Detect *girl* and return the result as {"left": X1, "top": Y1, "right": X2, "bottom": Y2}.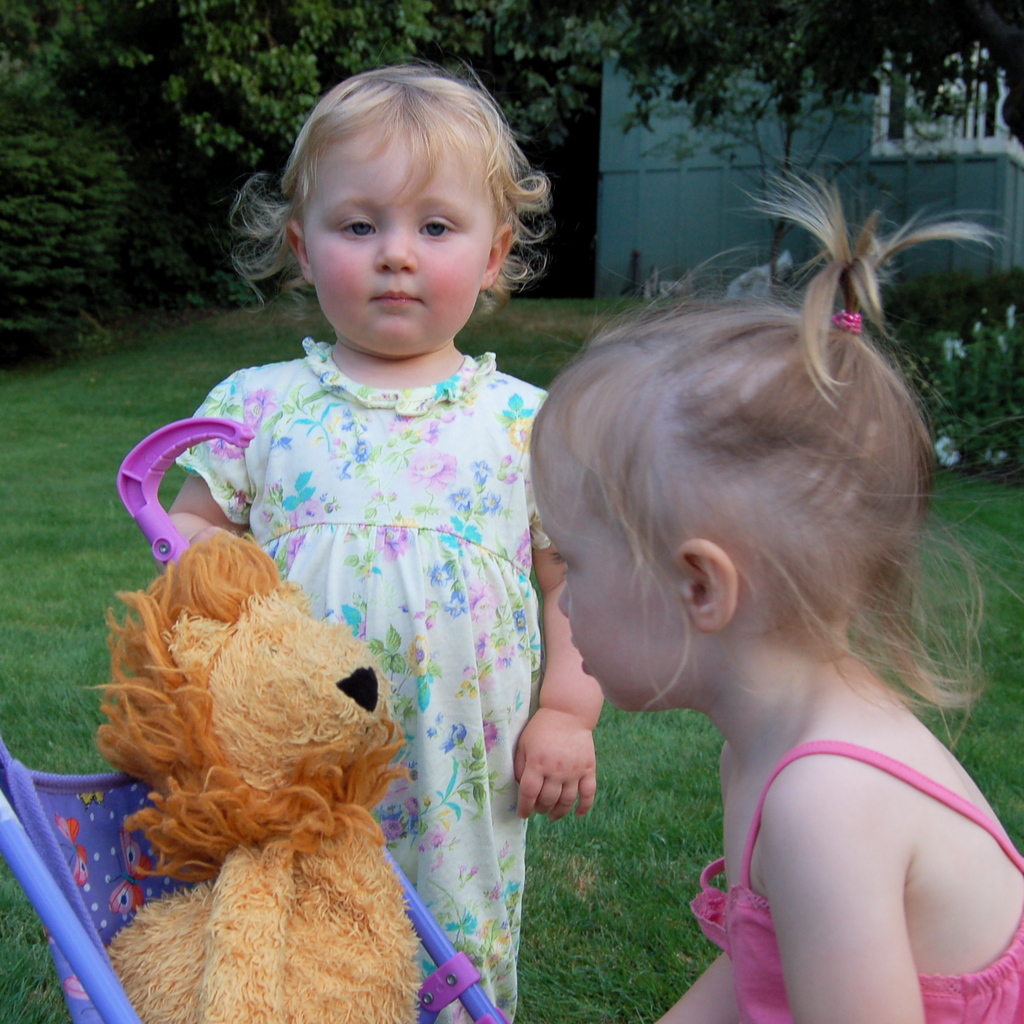
{"left": 523, "top": 168, "right": 1023, "bottom": 1015}.
